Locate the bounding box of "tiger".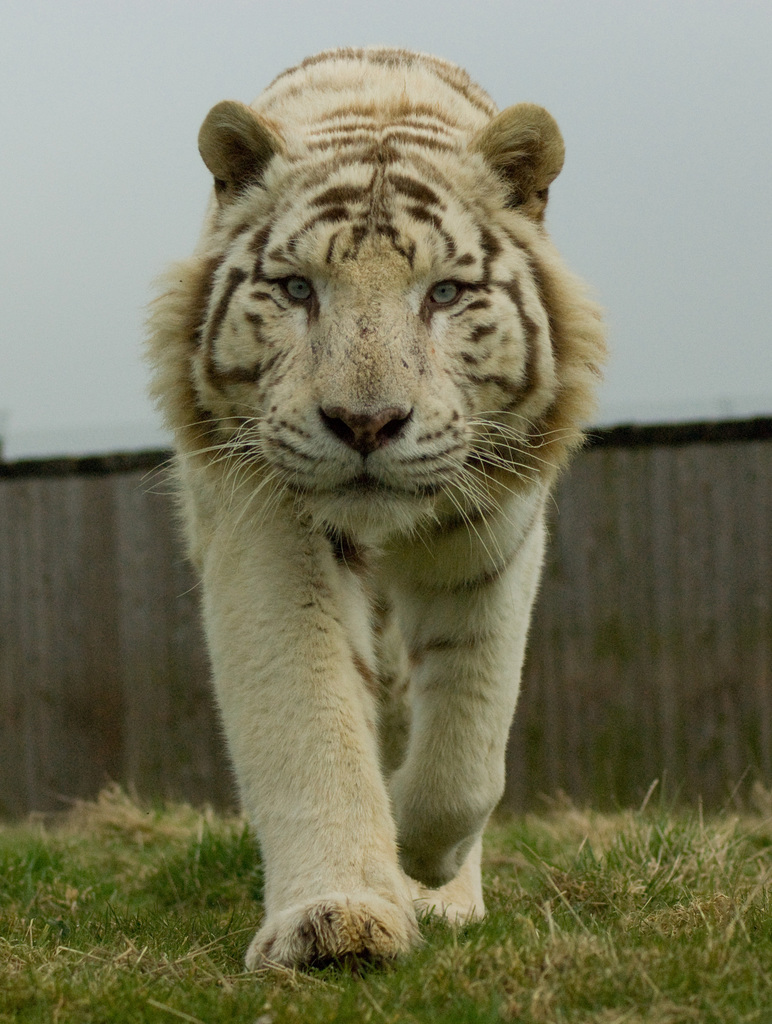
Bounding box: (135,40,605,979).
